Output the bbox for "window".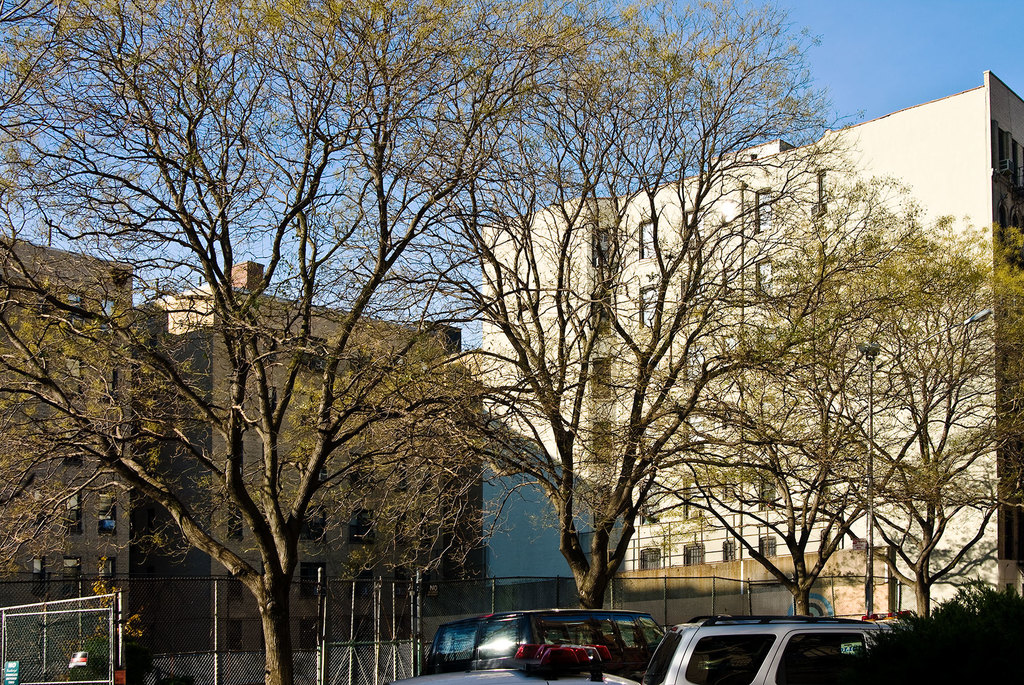
635 282 661 318.
